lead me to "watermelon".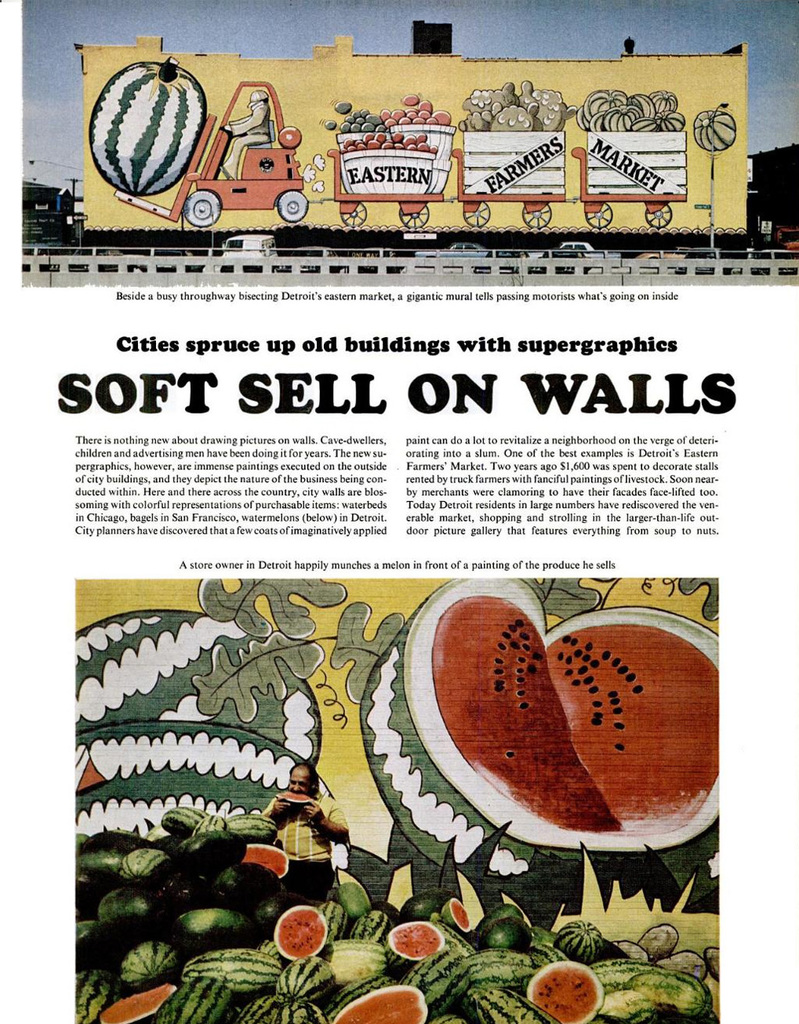
Lead to [left=90, top=58, right=204, bottom=197].
